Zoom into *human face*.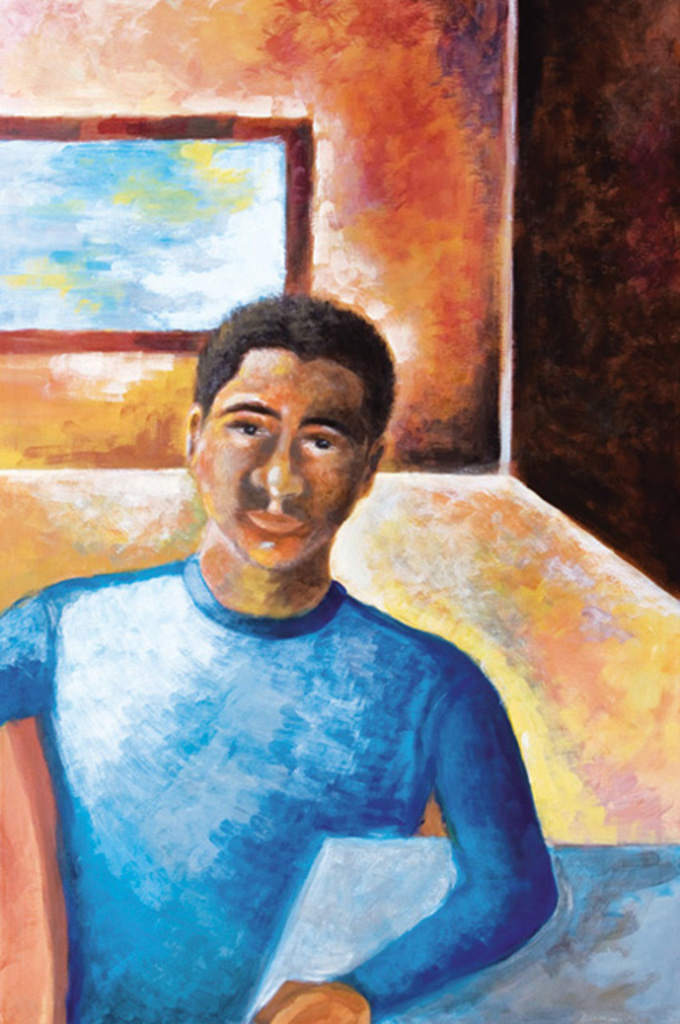
Zoom target: 195,344,370,558.
